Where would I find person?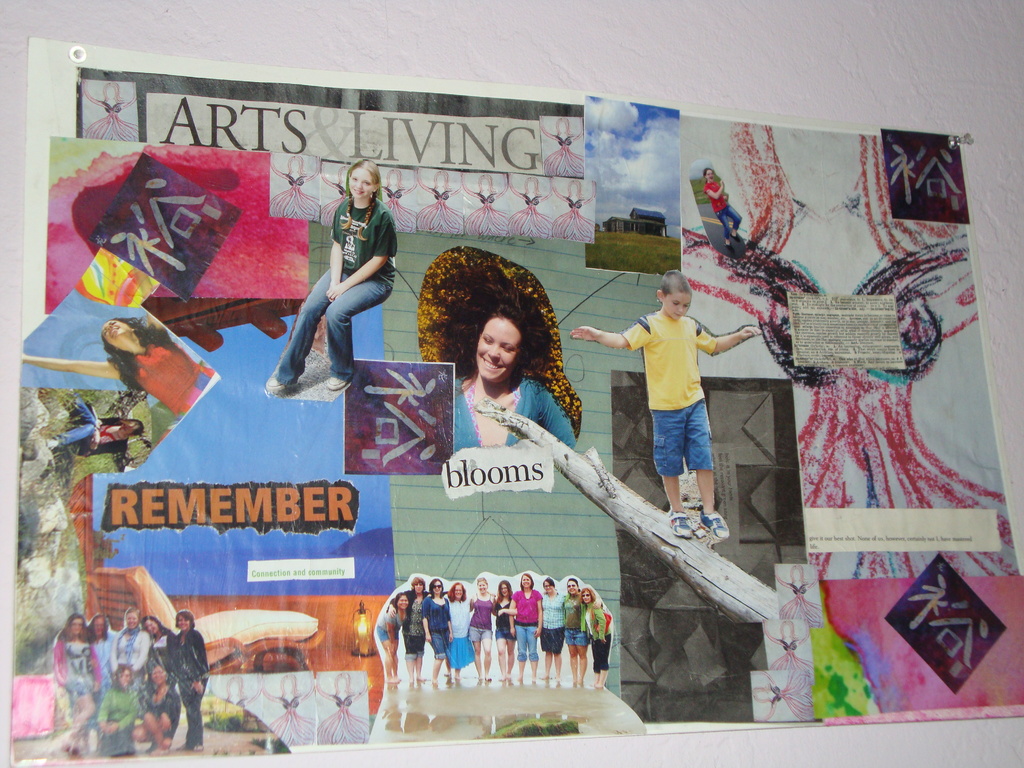
At Rect(293, 165, 396, 406).
